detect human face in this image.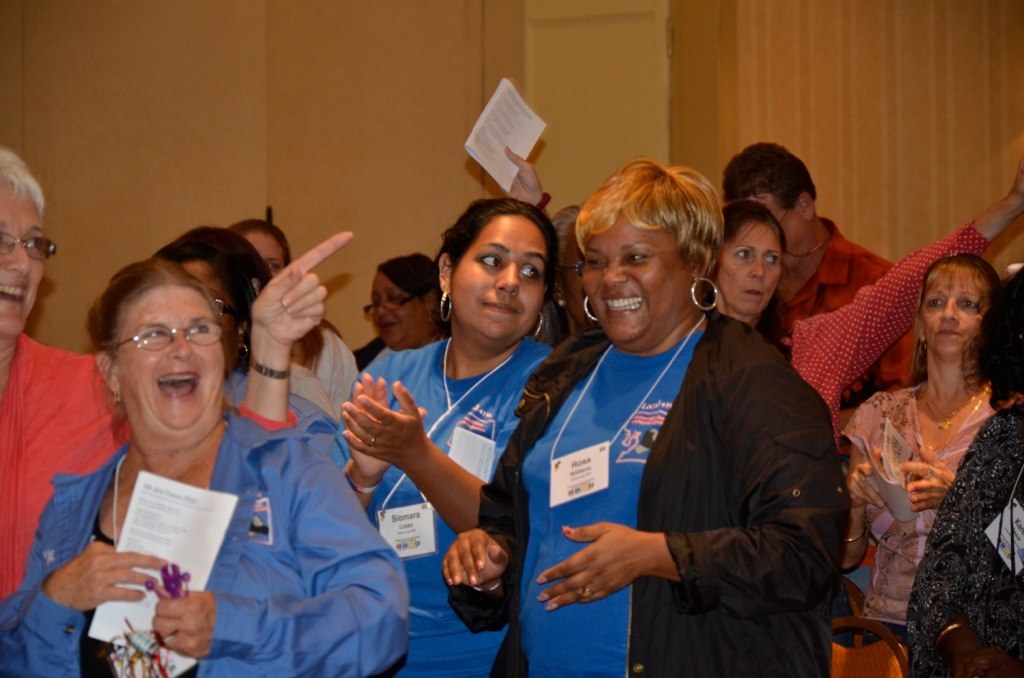
Detection: 241, 233, 287, 274.
